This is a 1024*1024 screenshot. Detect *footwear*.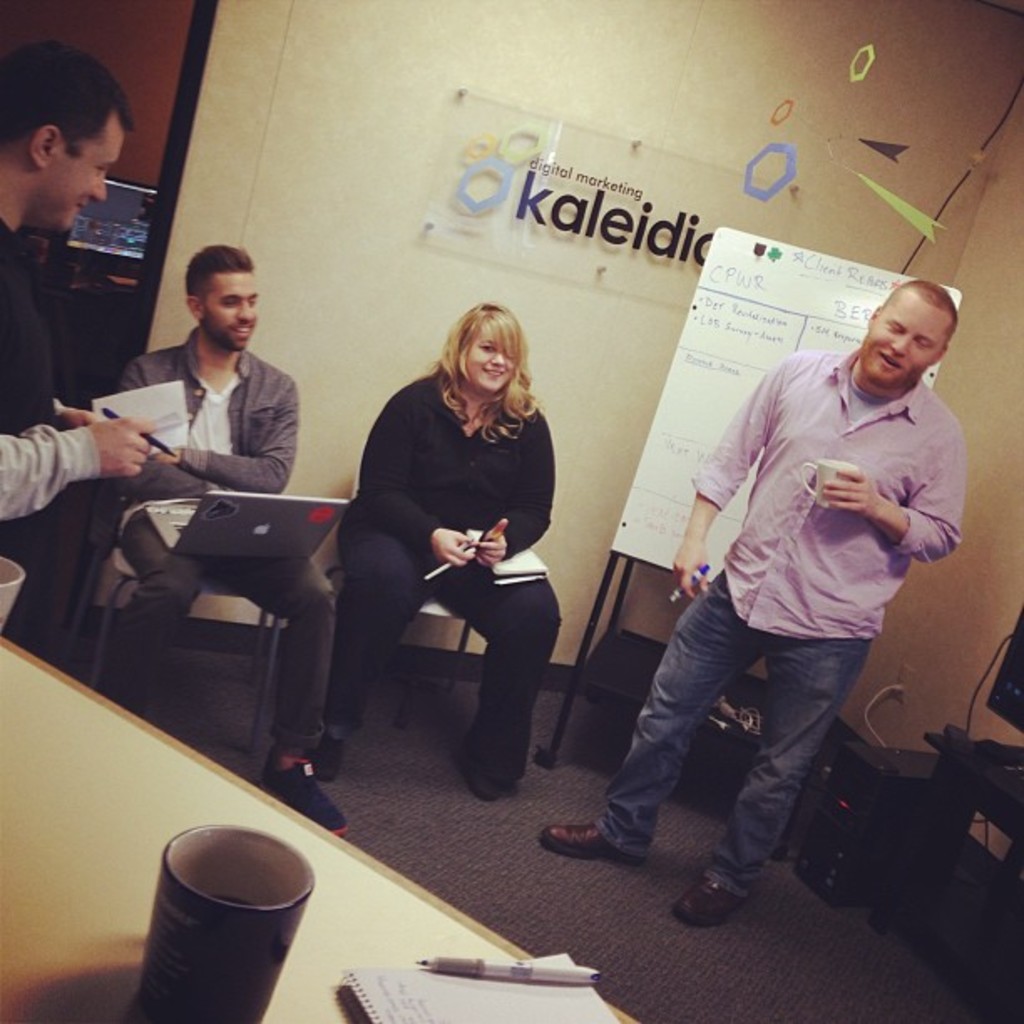
left=320, top=730, right=348, bottom=781.
